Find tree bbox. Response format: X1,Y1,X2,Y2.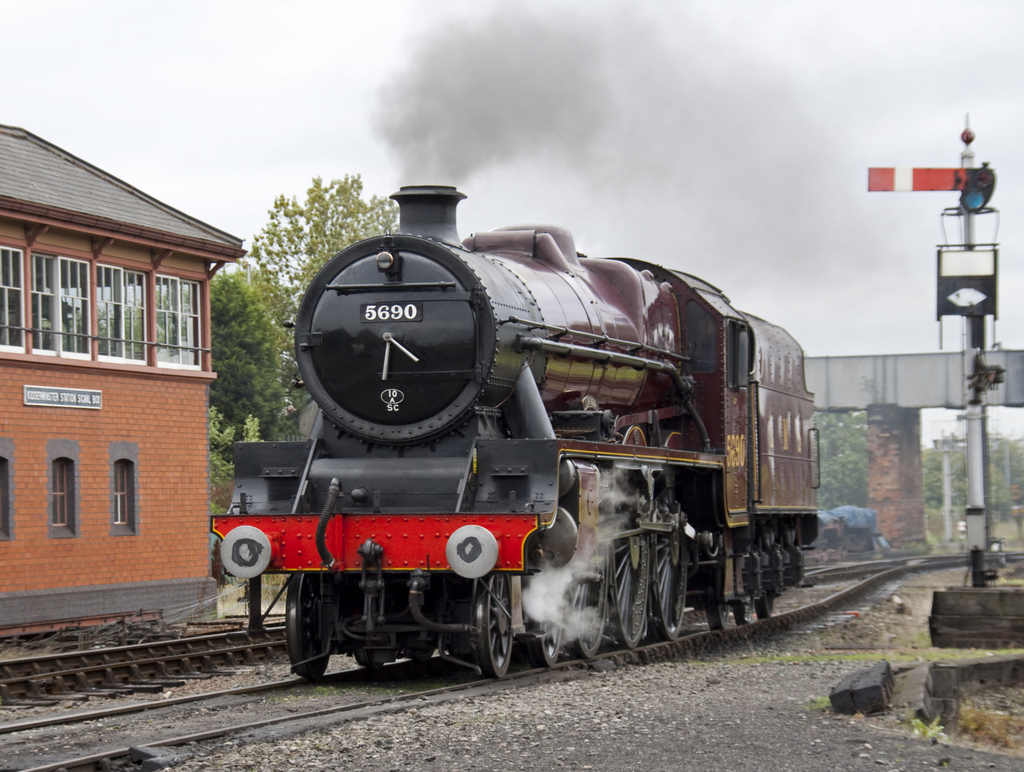
230,174,416,421.
